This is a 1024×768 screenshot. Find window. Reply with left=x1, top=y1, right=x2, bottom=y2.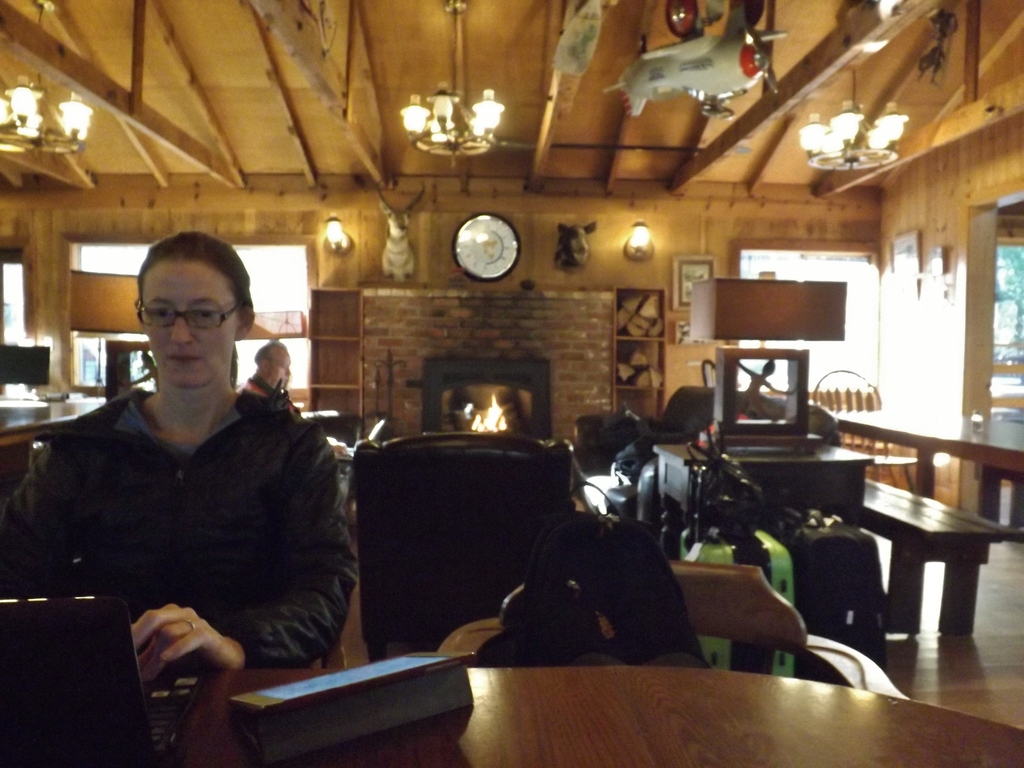
left=742, top=243, right=889, bottom=415.
